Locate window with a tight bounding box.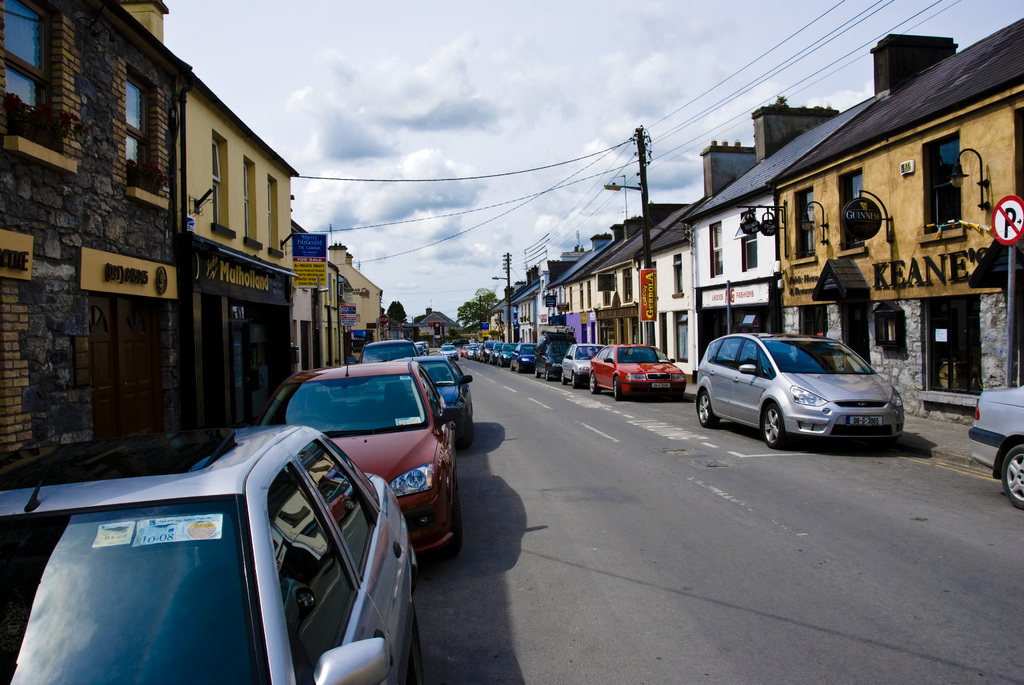
{"left": 295, "top": 438, "right": 384, "bottom": 573}.
